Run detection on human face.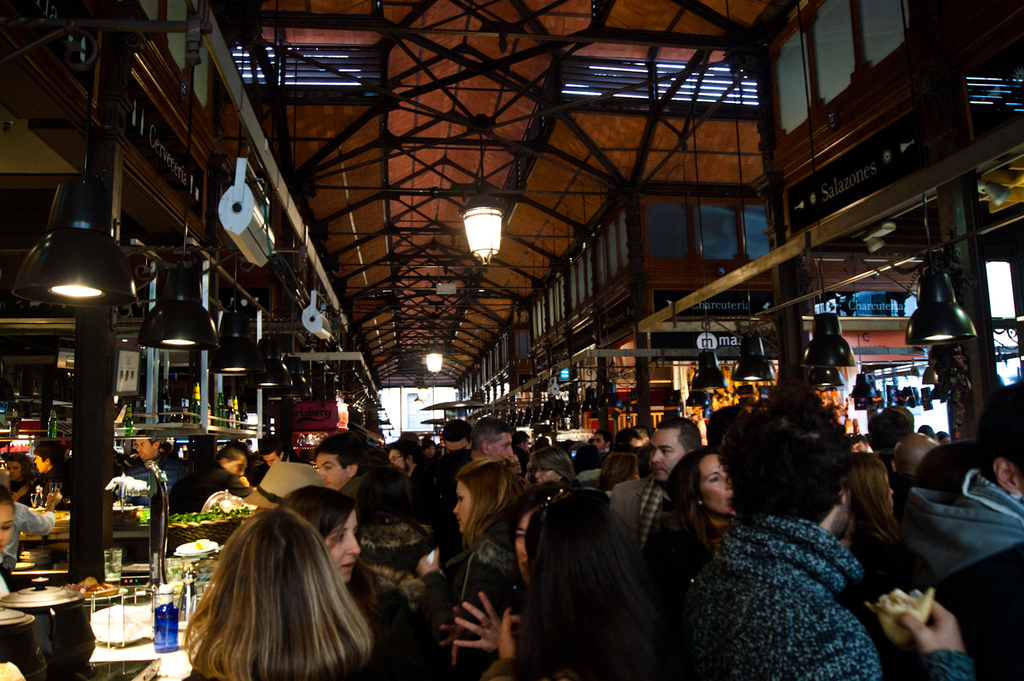
Result: 629 439 646 446.
